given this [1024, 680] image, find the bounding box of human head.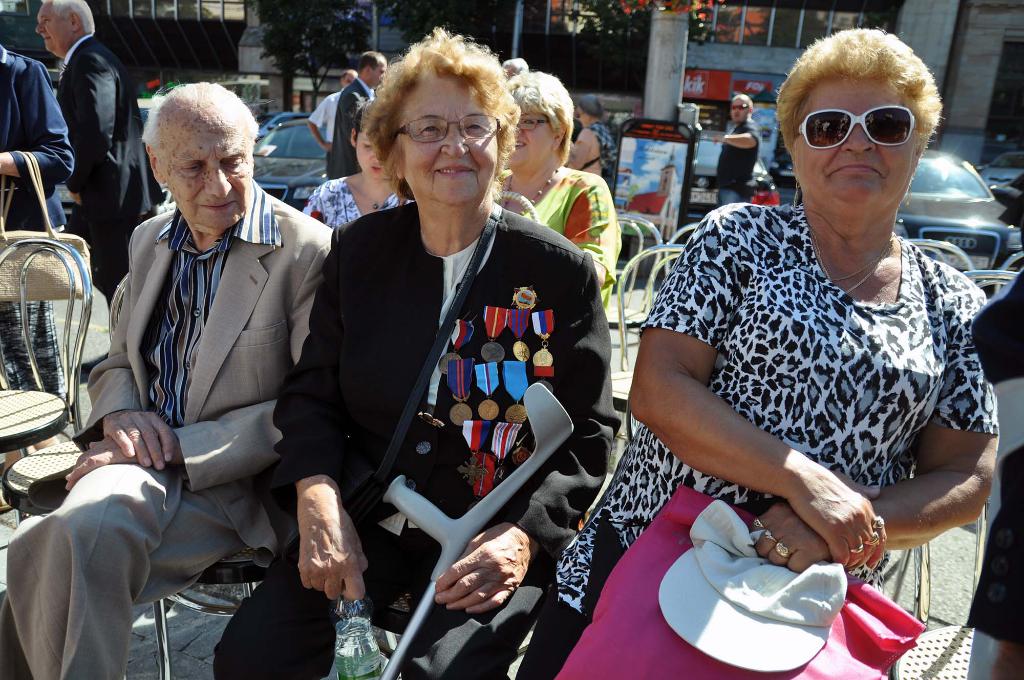
(x1=34, y1=0, x2=93, y2=55).
